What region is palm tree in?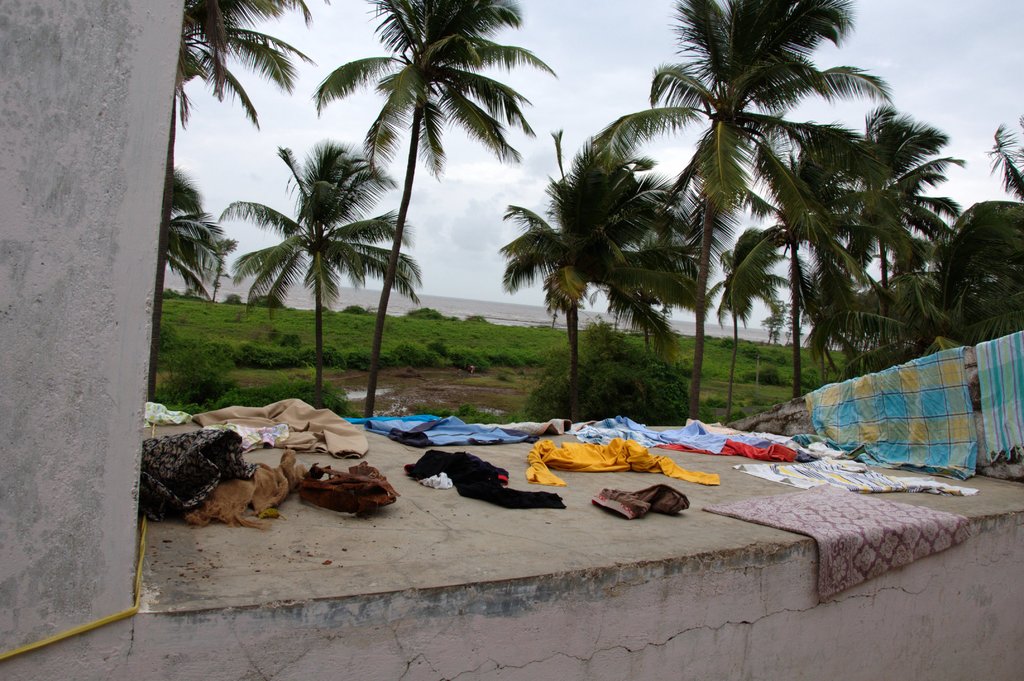
(left=586, top=149, right=676, bottom=354).
